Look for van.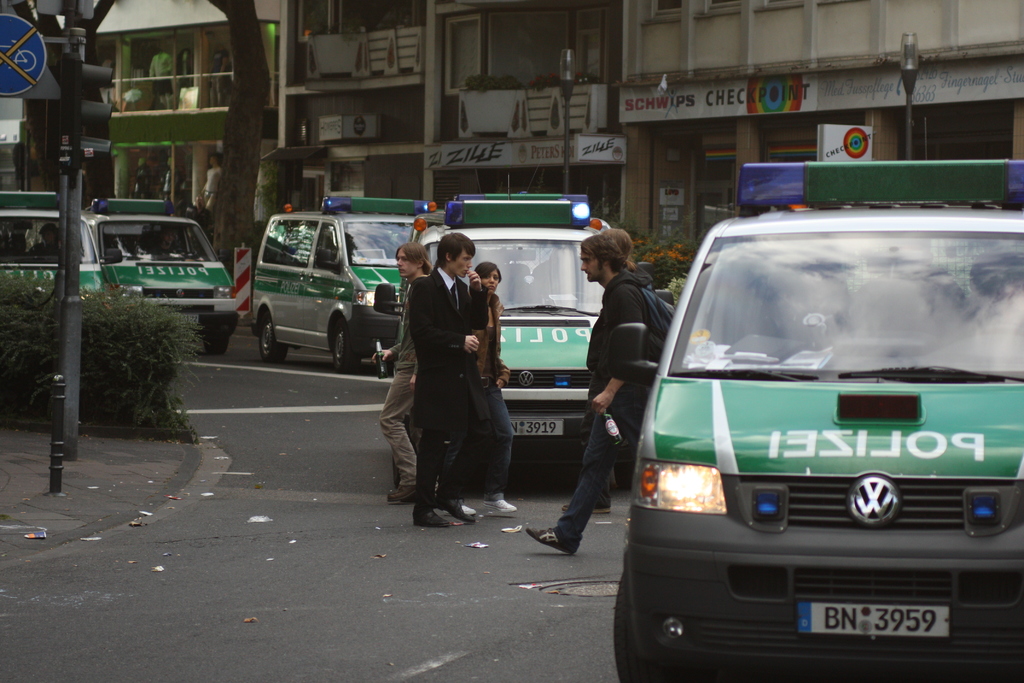
Found: x1=81 y1=199 x2=241 y2=350.
